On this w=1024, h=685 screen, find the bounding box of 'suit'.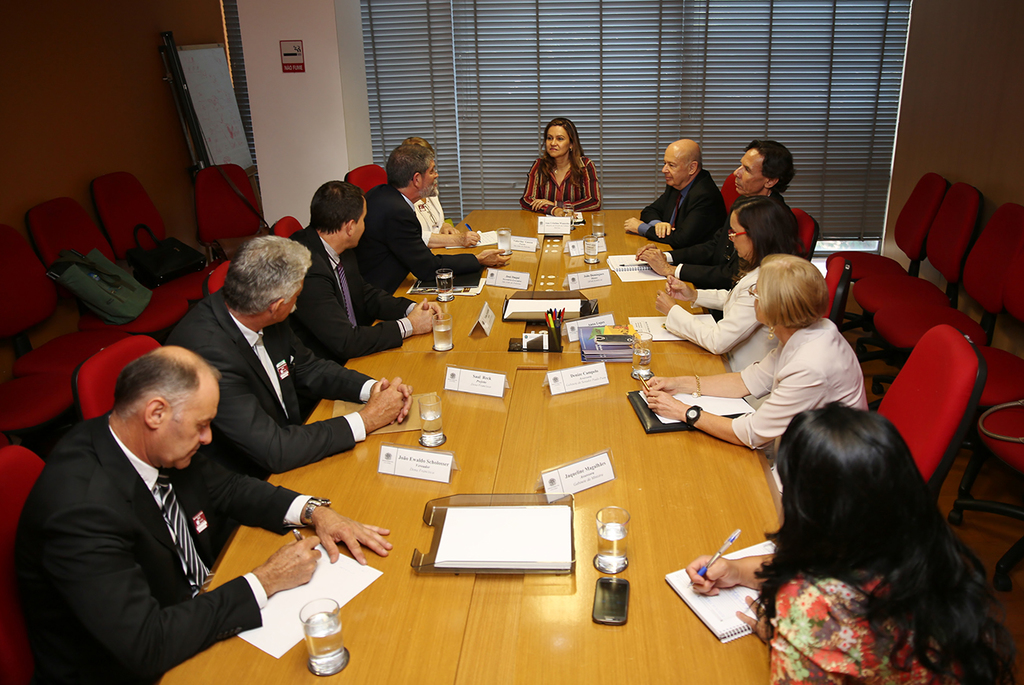
Bounding box: 14:364:320:683.
